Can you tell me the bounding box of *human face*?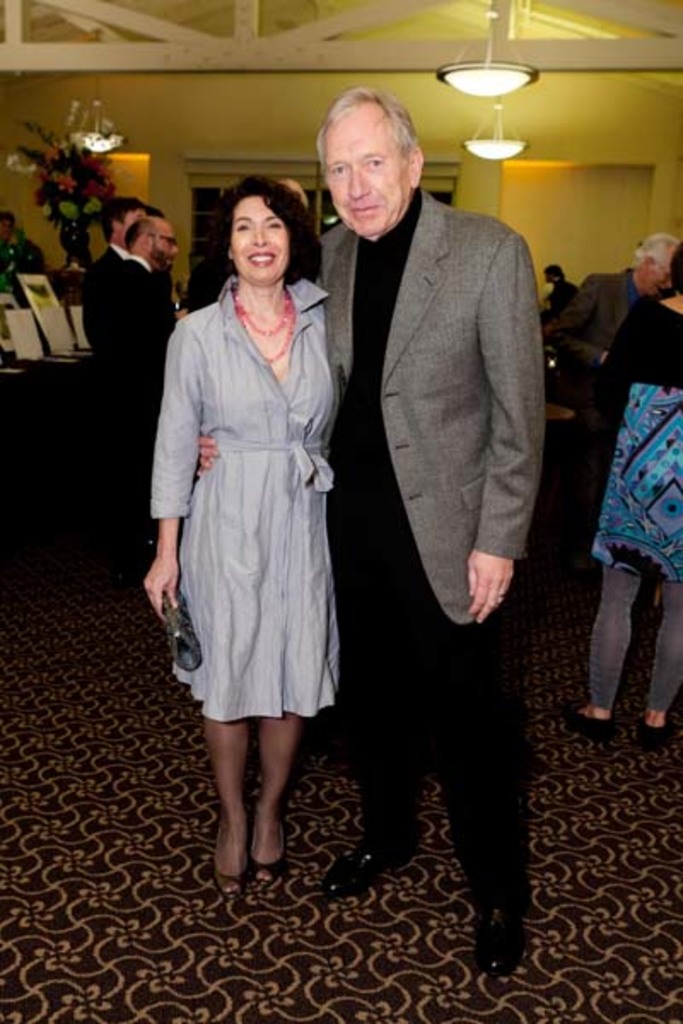
l=633, t=254, r=673, b=294.
